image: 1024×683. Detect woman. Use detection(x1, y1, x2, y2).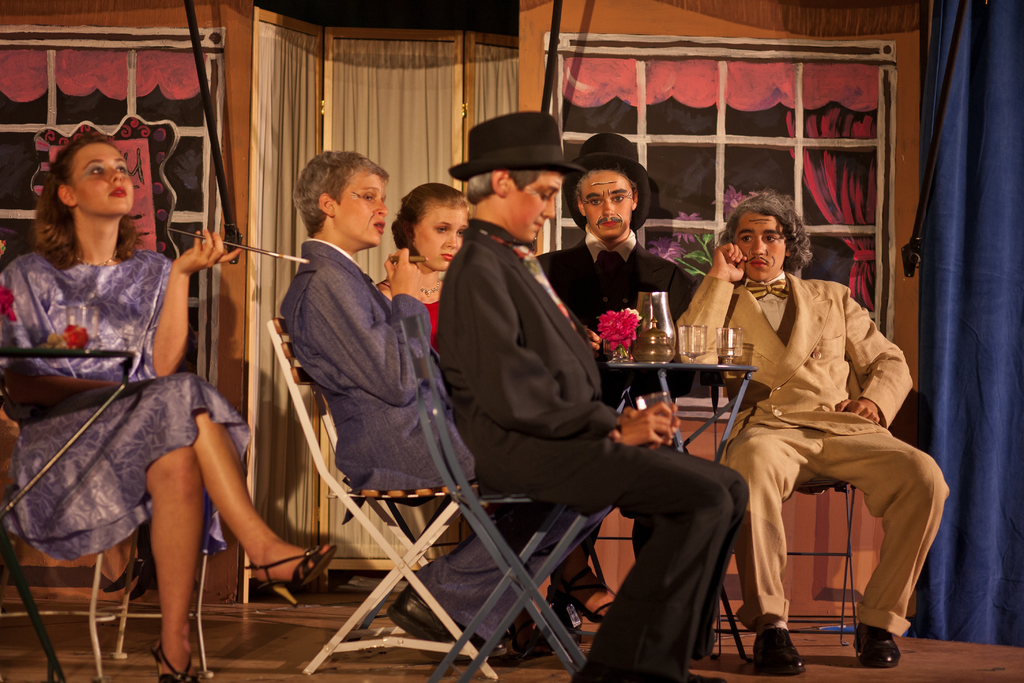
detection(371, 181, 621, 631).
